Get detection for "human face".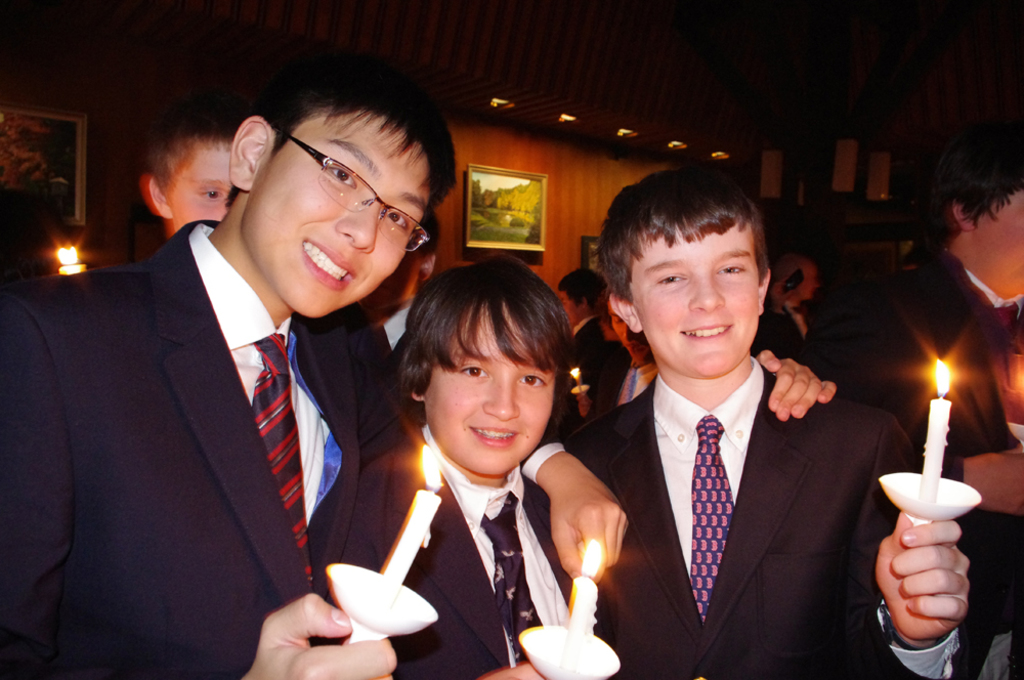
Detection: {"left": 427, "top": 300, "right": 560, "bottom": 478}.
